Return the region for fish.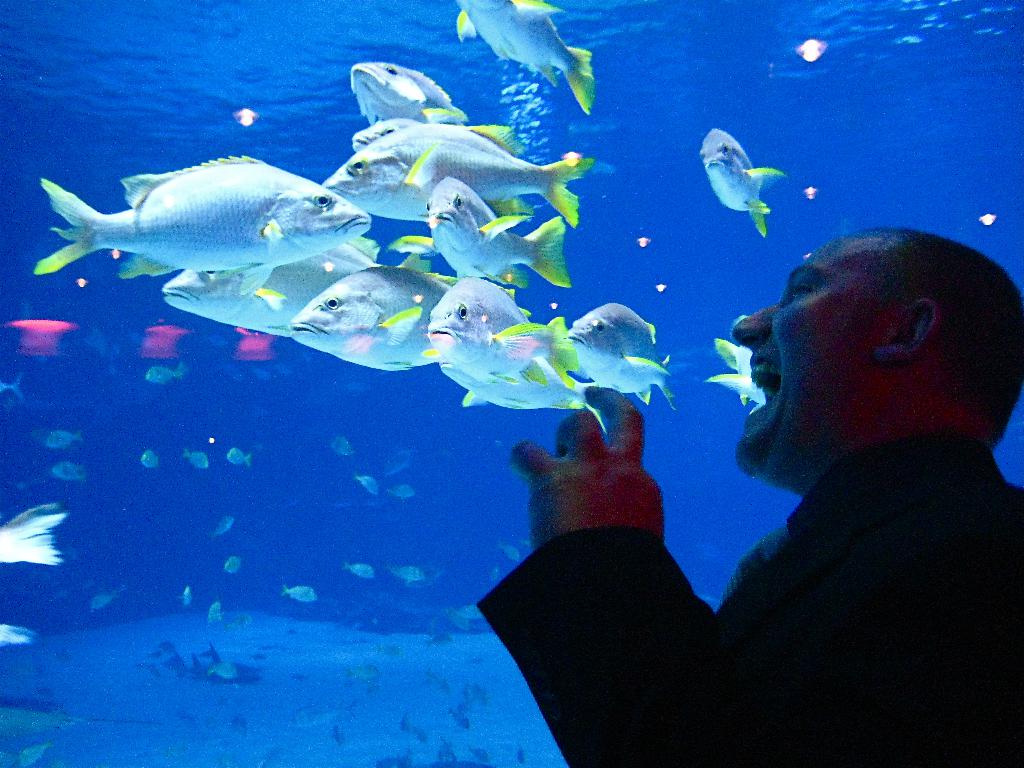
[x1=15, y1=743, x2=42, y2=767].
